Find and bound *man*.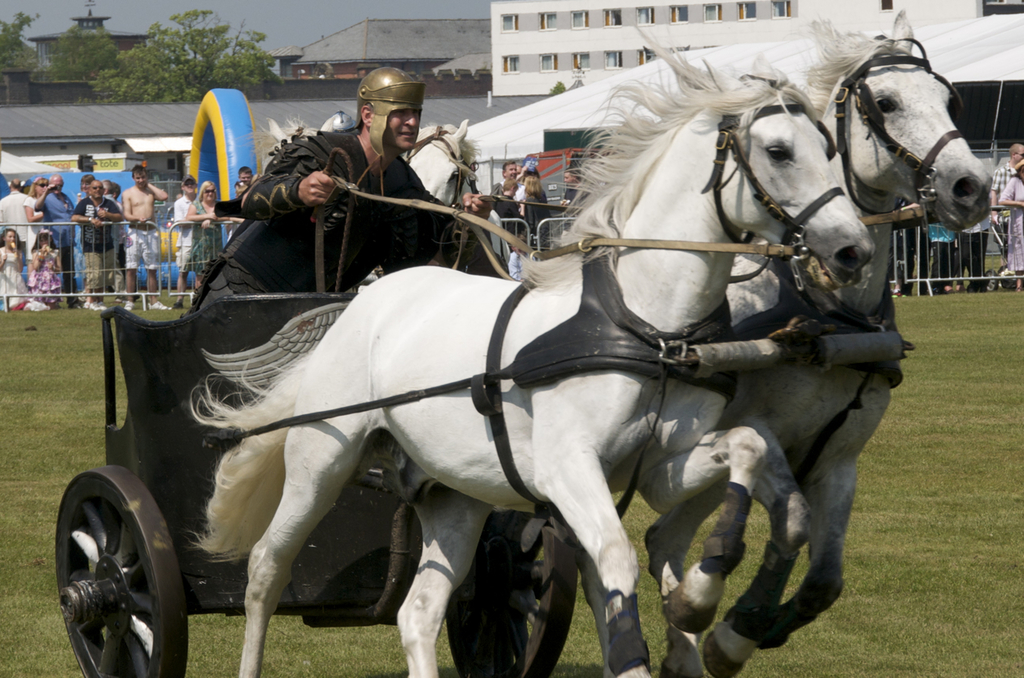
Bound: pyautogui.locateOnScreen(493, 158, 530, 200).
